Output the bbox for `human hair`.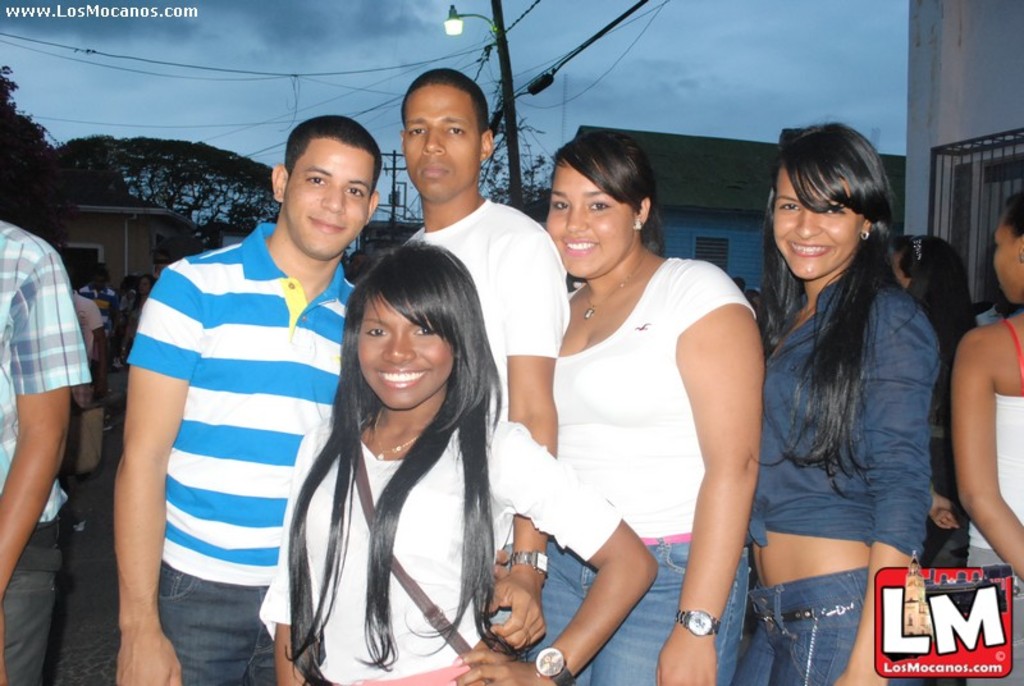
select_region(746, 116, 895, 479).
